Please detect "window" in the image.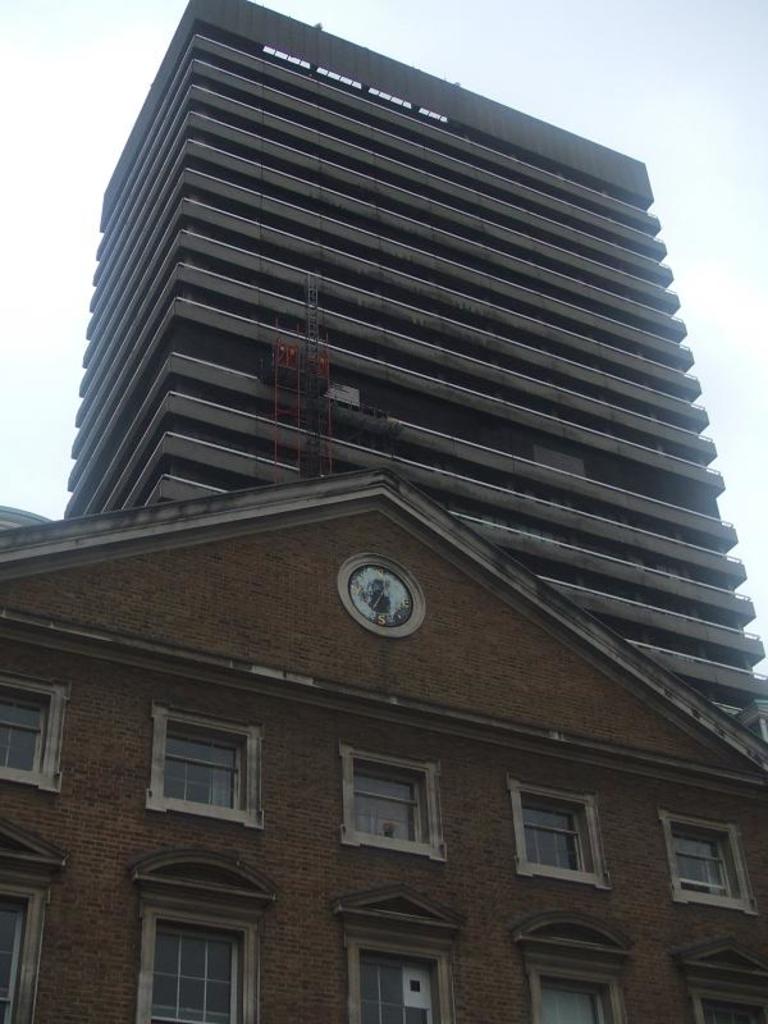
0 879 51 1023.
